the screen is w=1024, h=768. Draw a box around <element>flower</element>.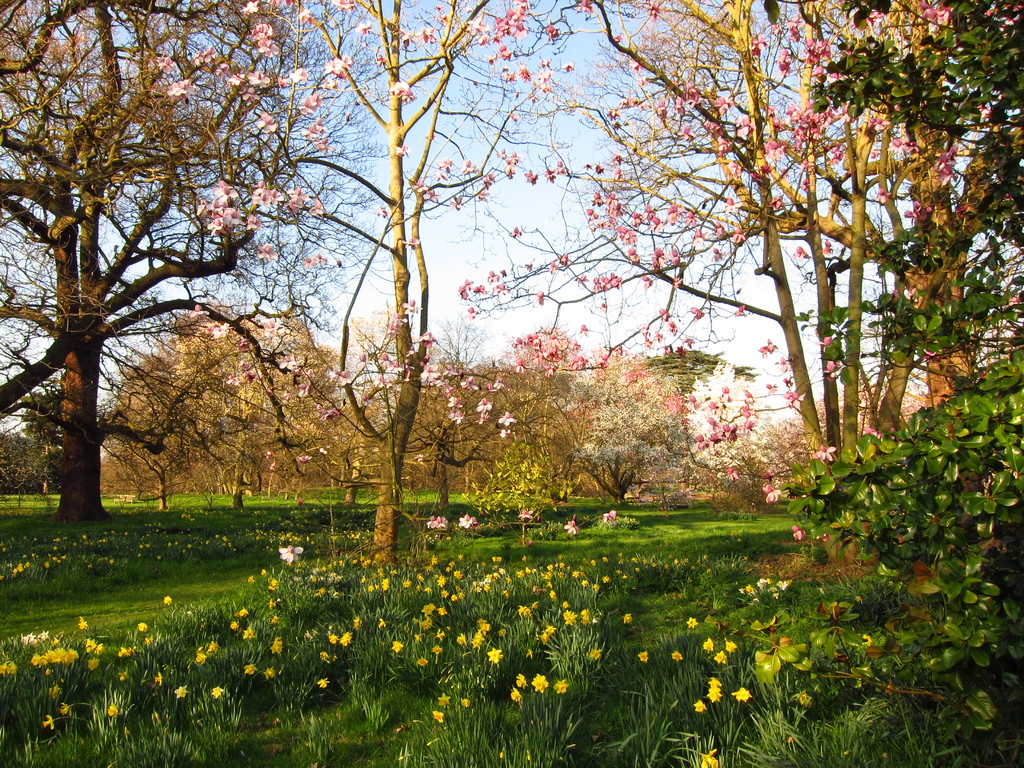
box(862, 633, 874, 646).
